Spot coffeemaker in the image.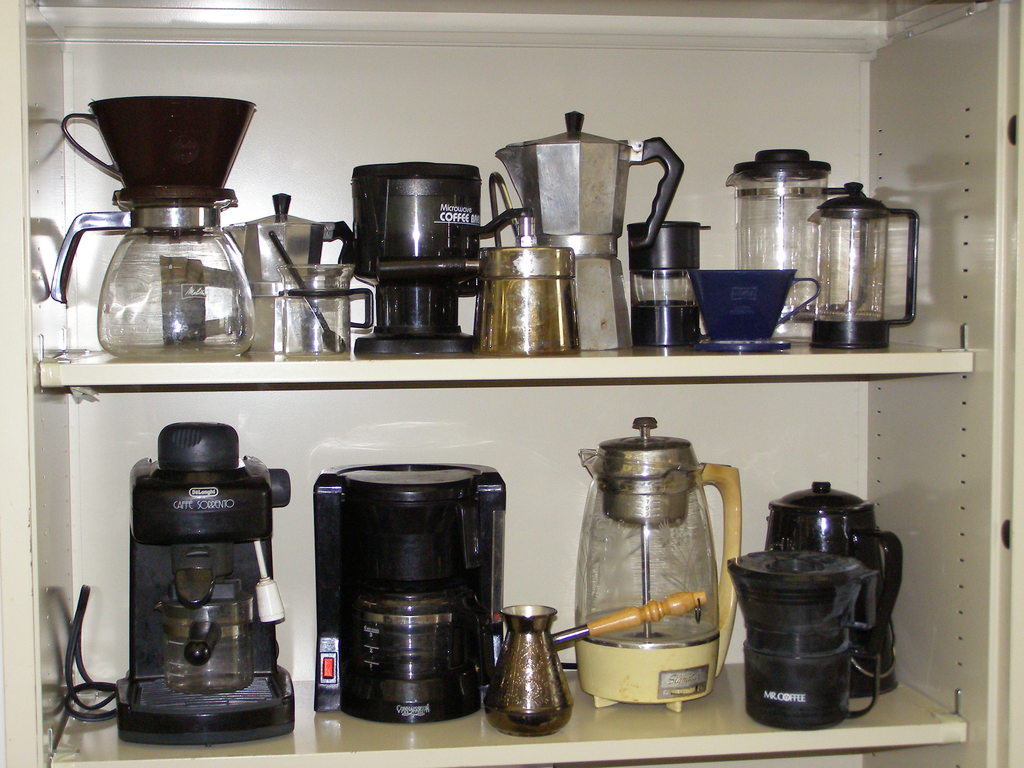
coffeemaker found at 352 163 480 353.
